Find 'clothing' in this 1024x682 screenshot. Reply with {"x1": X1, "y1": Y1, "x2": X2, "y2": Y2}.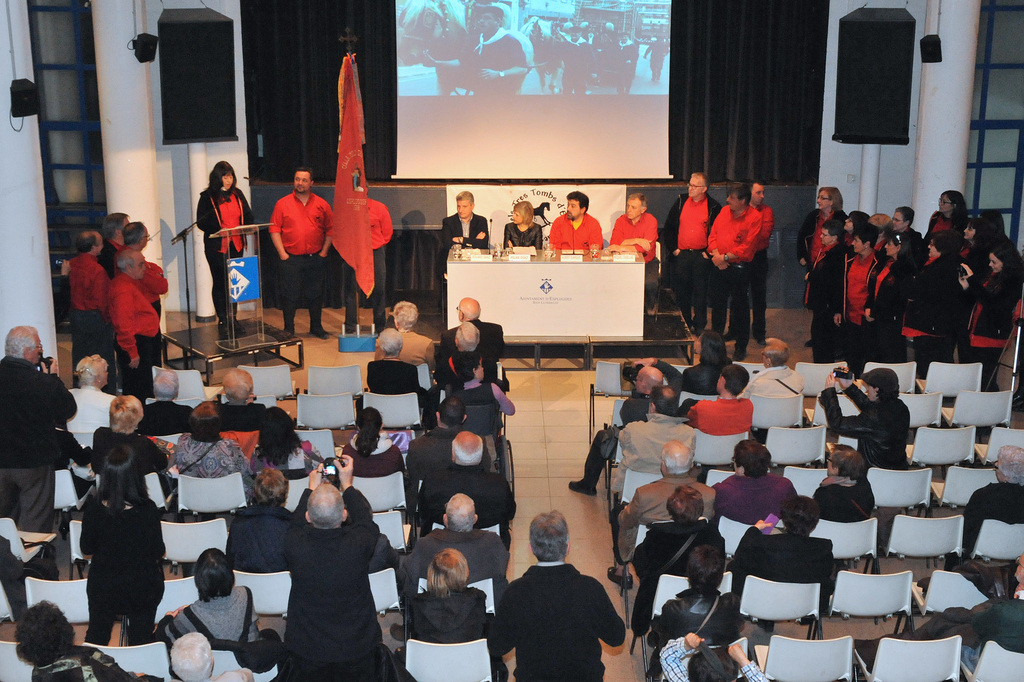
{"x1": 952, "y1": 482, "x2": 1023, "y2": 595}.
